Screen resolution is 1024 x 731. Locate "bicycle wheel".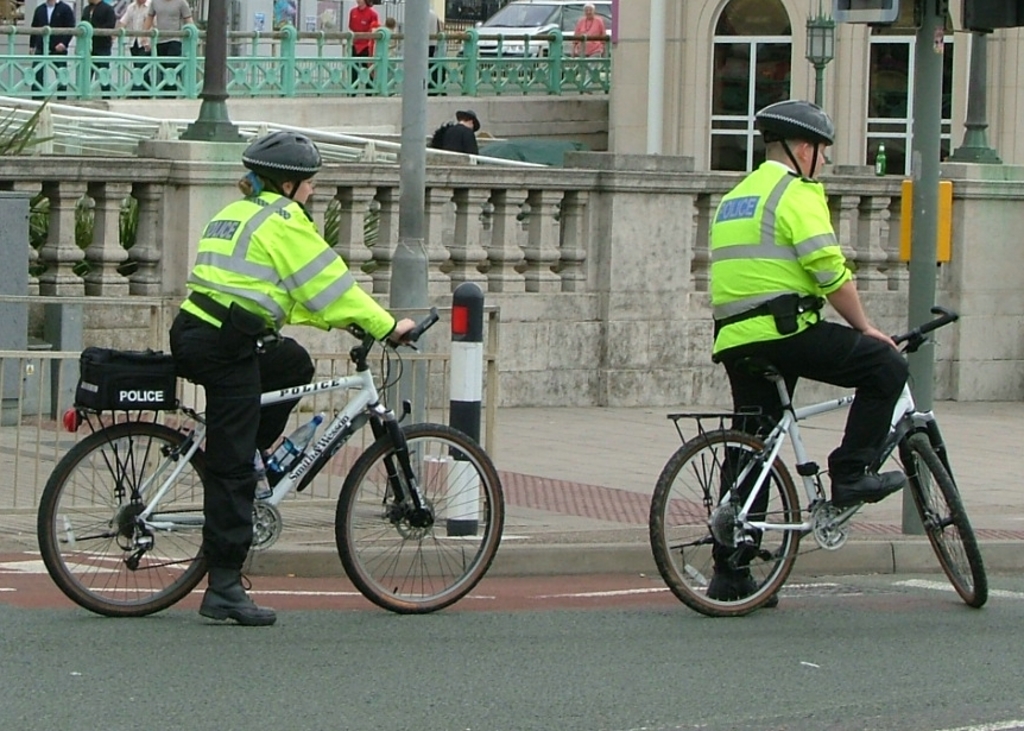
(left=647, top=428, right=799, bottom=616).
